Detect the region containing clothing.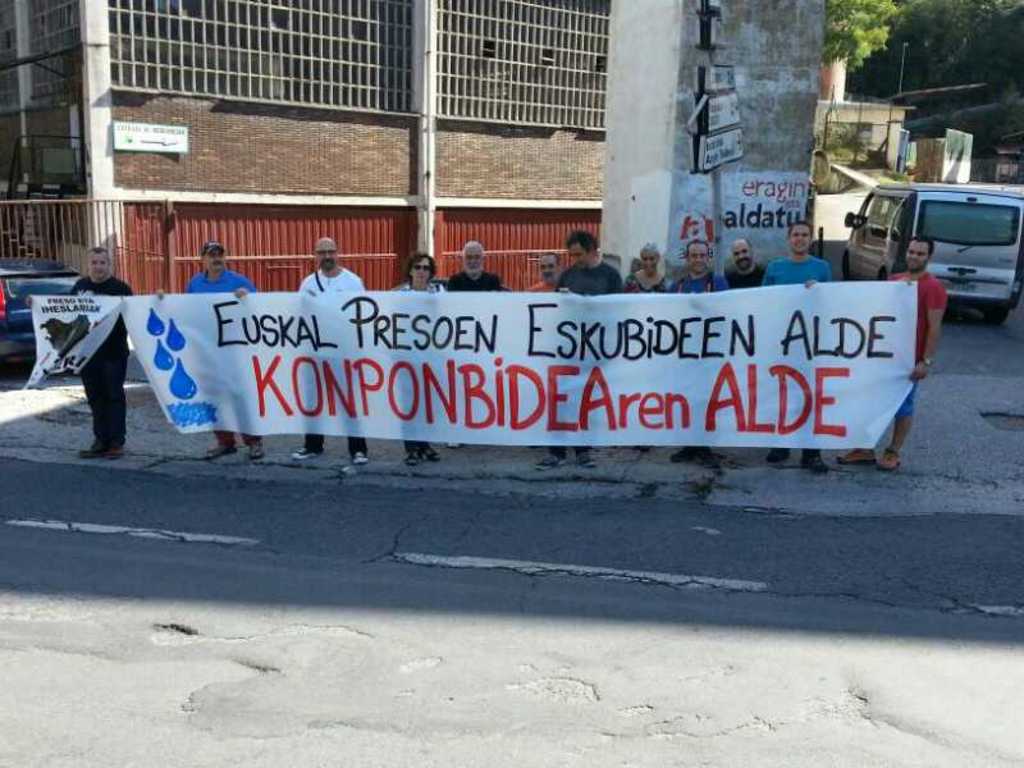
[890,273,946,416].
